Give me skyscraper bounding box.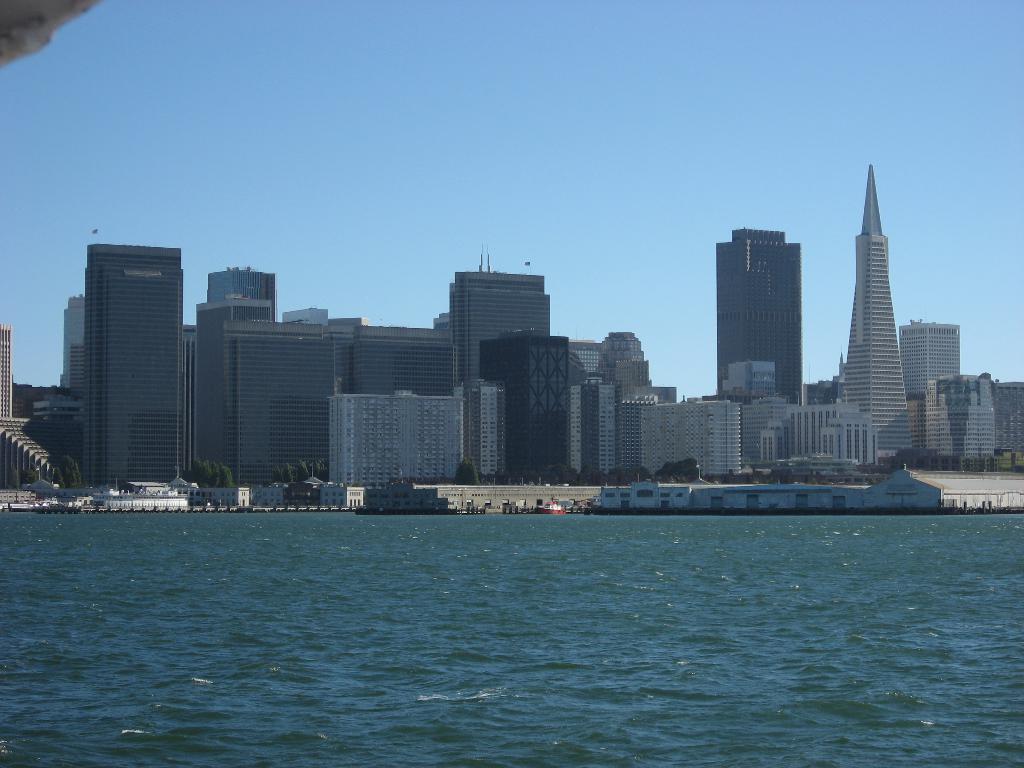
{"x1": 895, "y1": 312, "x2": 970, "y2": 401}.
